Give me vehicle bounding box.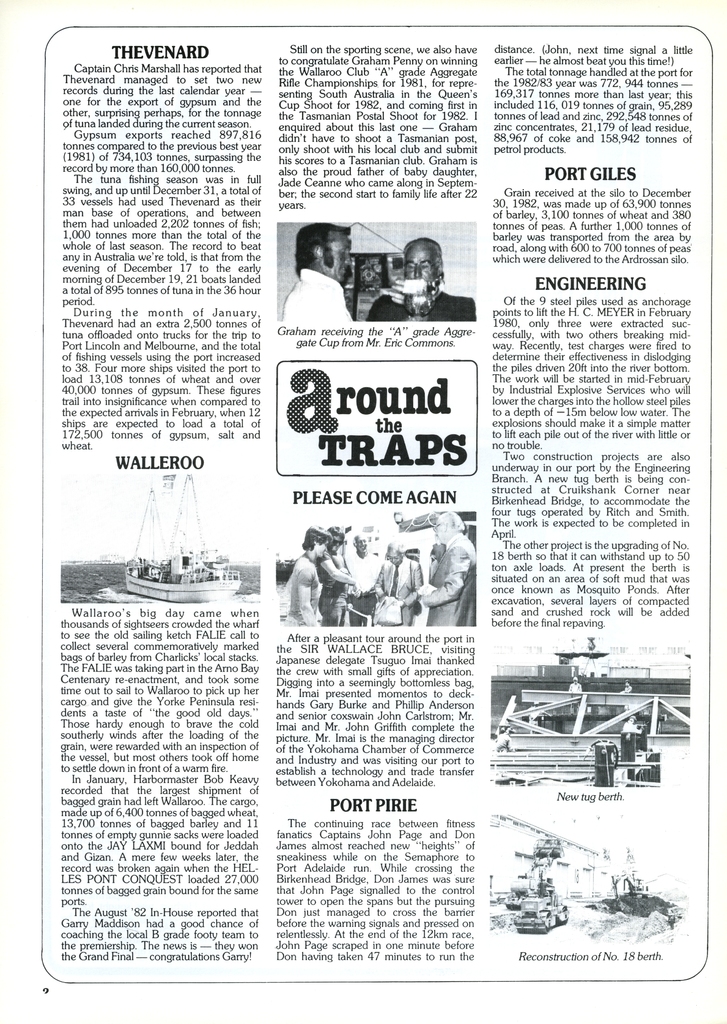
(123, 471, 247, 602).
